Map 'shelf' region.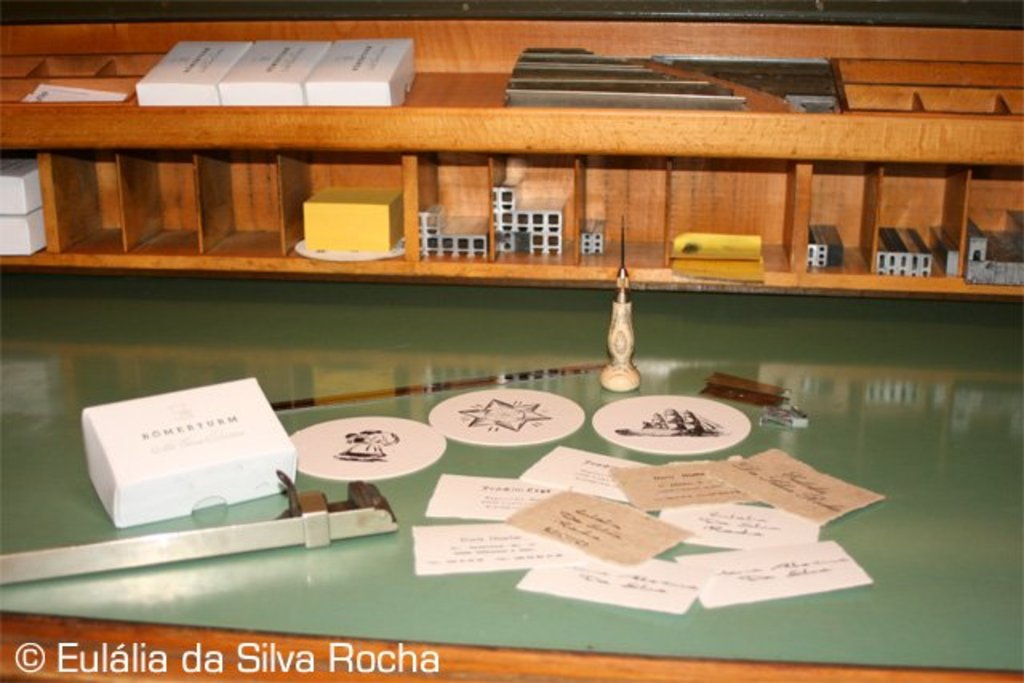
Mapped to <bbox>0, 19, 1022, 296</bbox>.
